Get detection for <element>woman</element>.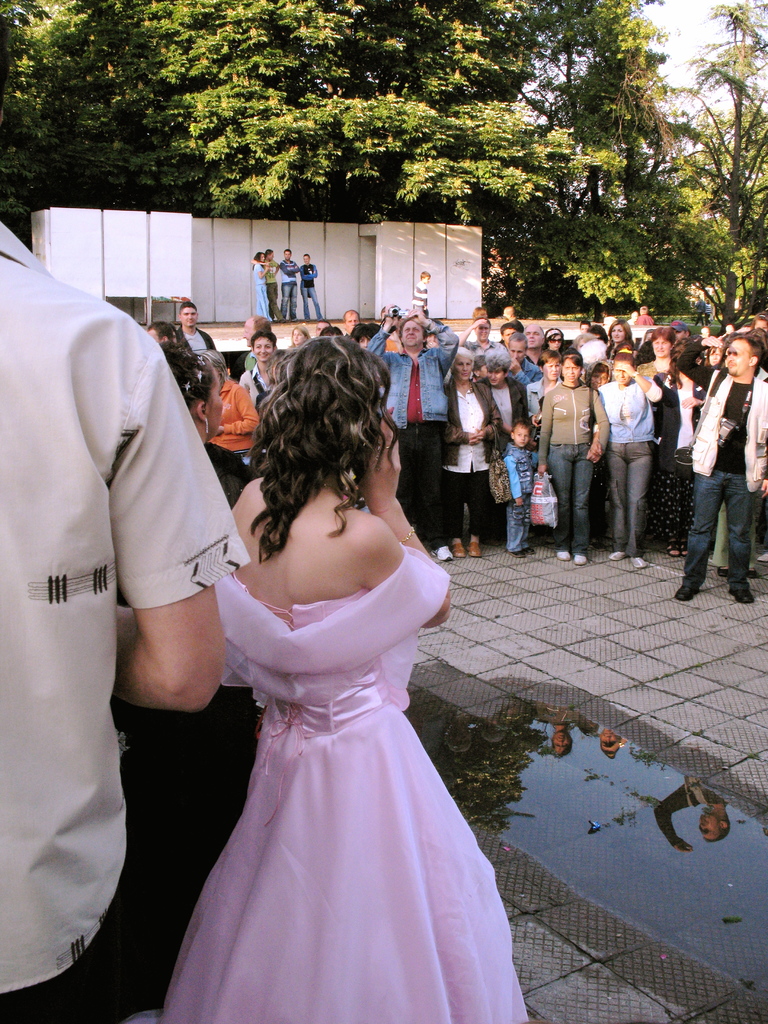
Detection: {"x1": 541, "y1": 349, "x2": 611, "y2": 563}.
